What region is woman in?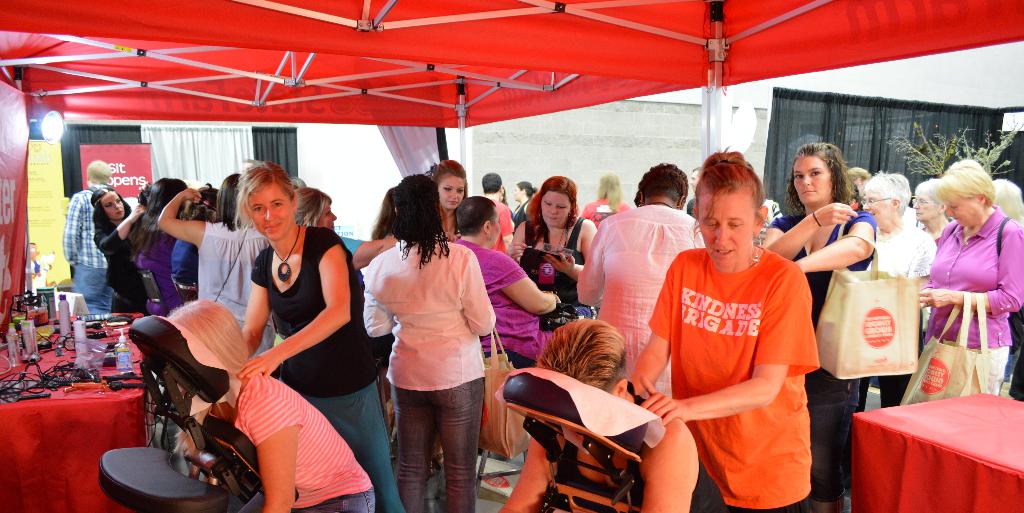
(left=617, top=149, right=817, bottom=512).
